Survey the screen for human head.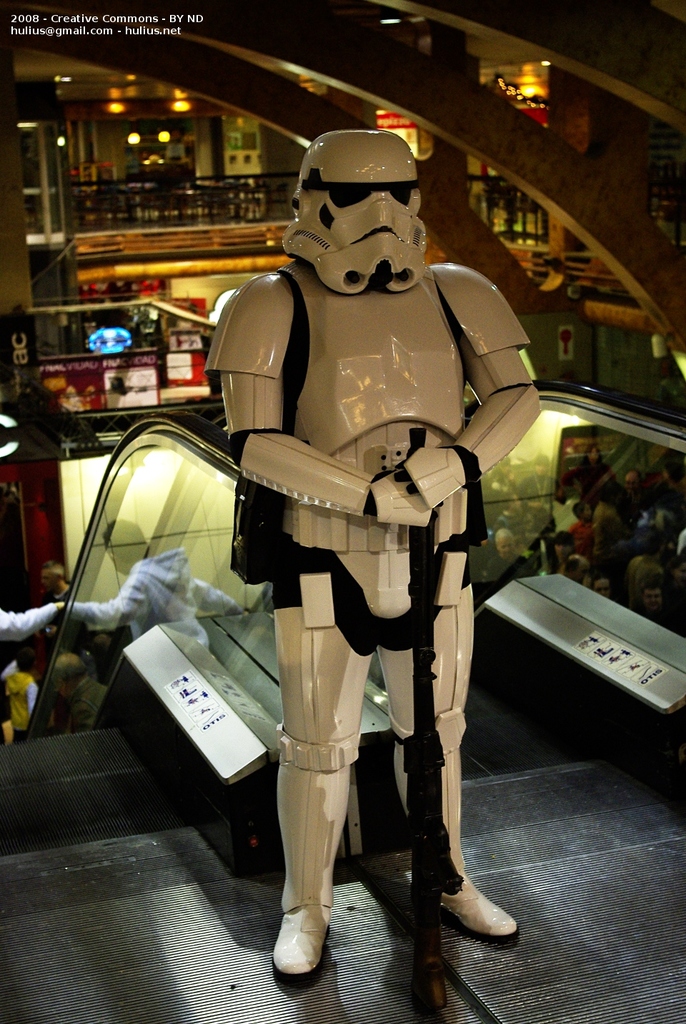
Survey found: <region>37, 561, 65, 593</region>.
